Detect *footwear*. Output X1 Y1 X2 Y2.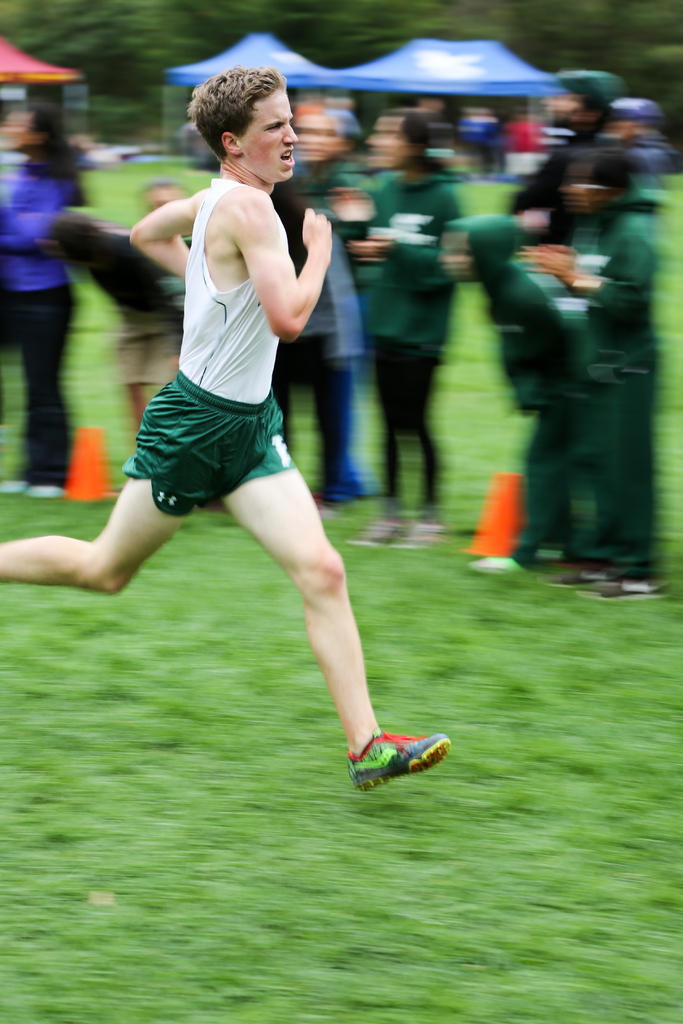
384 517 444 550.
